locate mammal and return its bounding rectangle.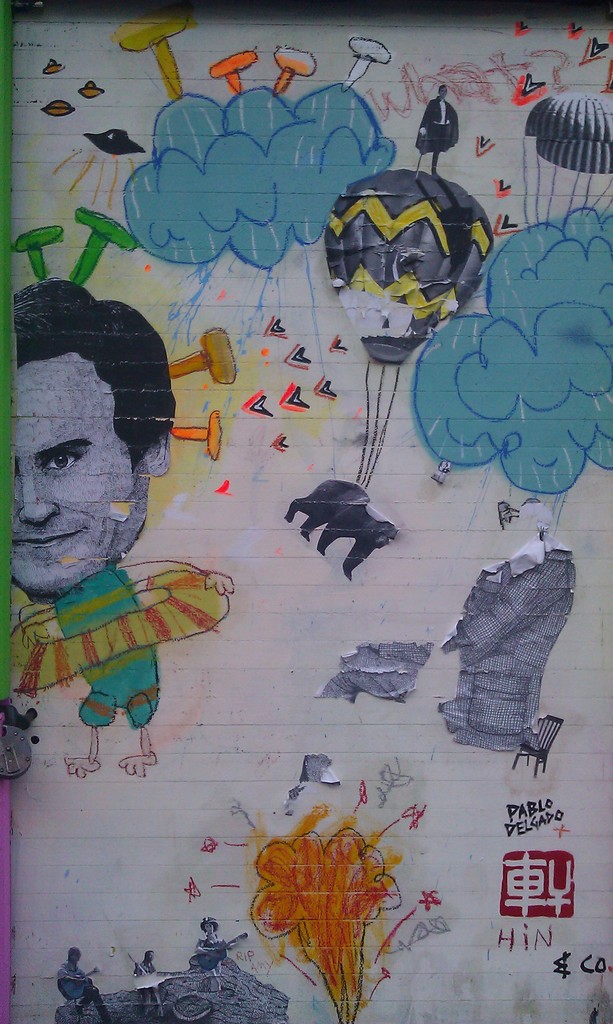
box(274, 479, 417, 585).
